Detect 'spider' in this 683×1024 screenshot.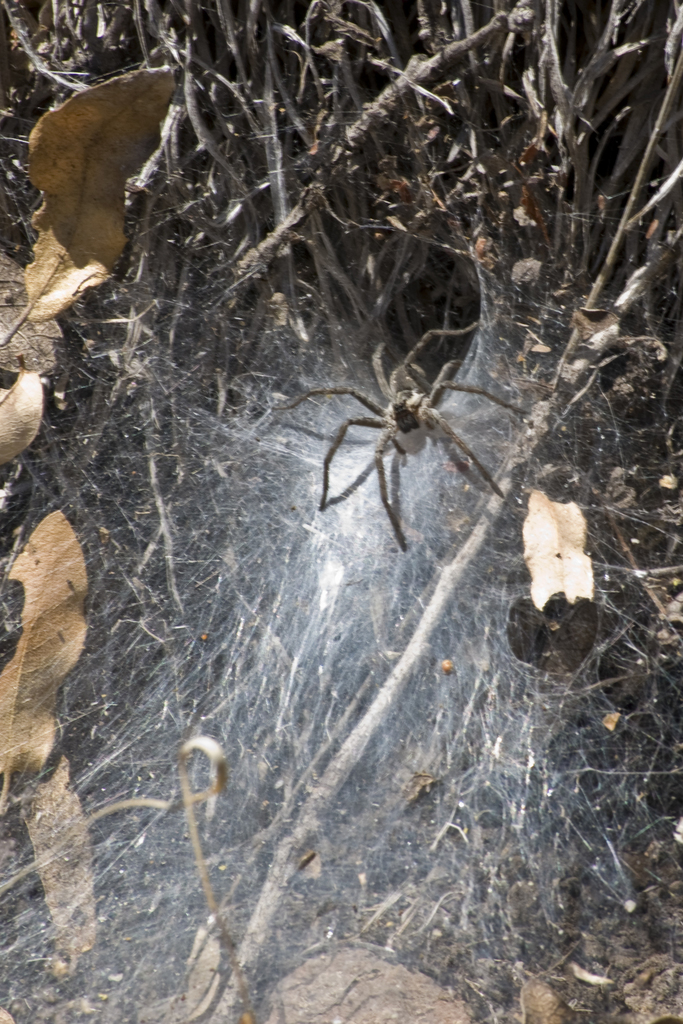
Detection: <bbox>301, 285, 510, 555</bbox>.
